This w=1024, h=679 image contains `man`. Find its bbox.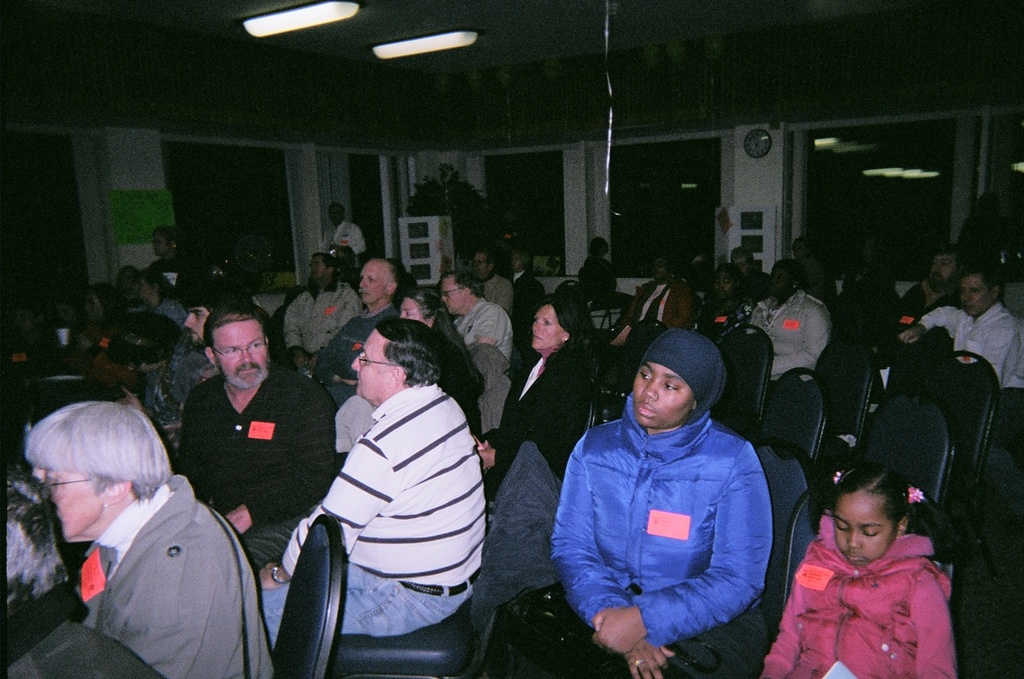
324 199 367 261.
